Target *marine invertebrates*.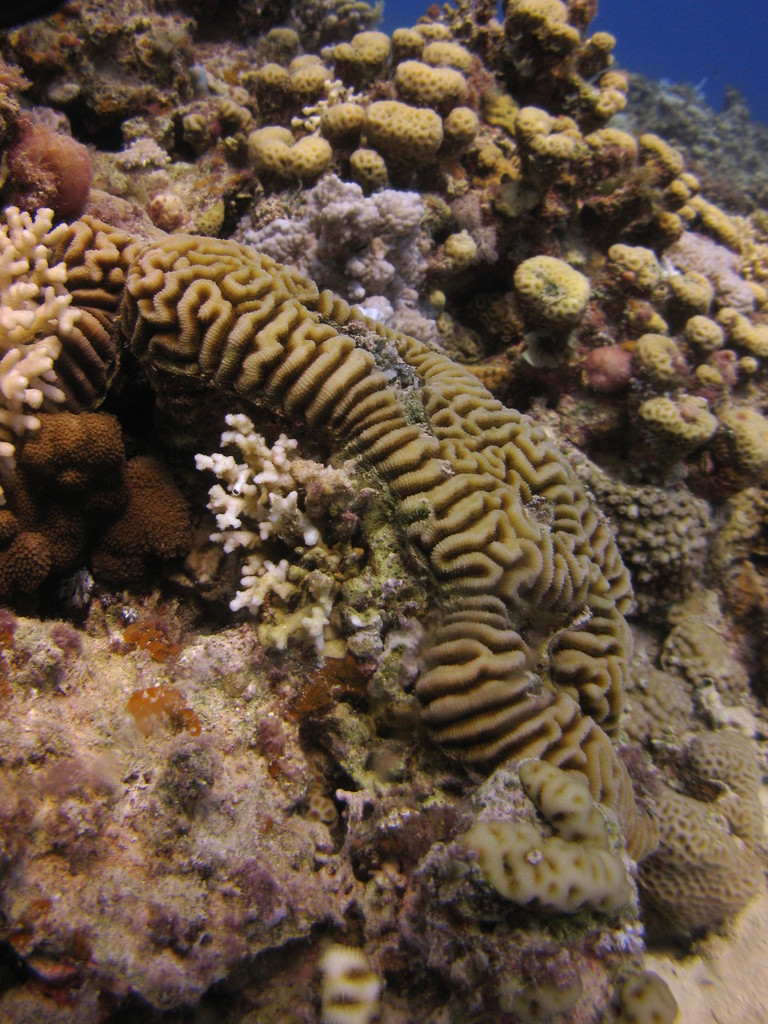
Target region: x1=0, y1=0, x2=186, y2=232.
